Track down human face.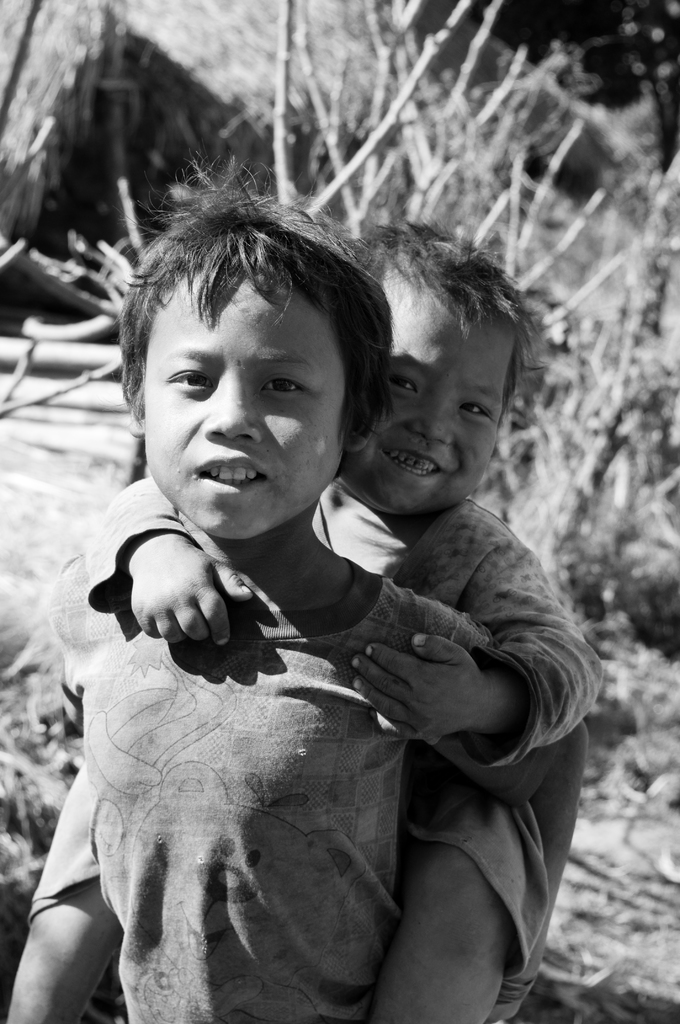
Tracked to select_region(142, 273, 339, 540).
